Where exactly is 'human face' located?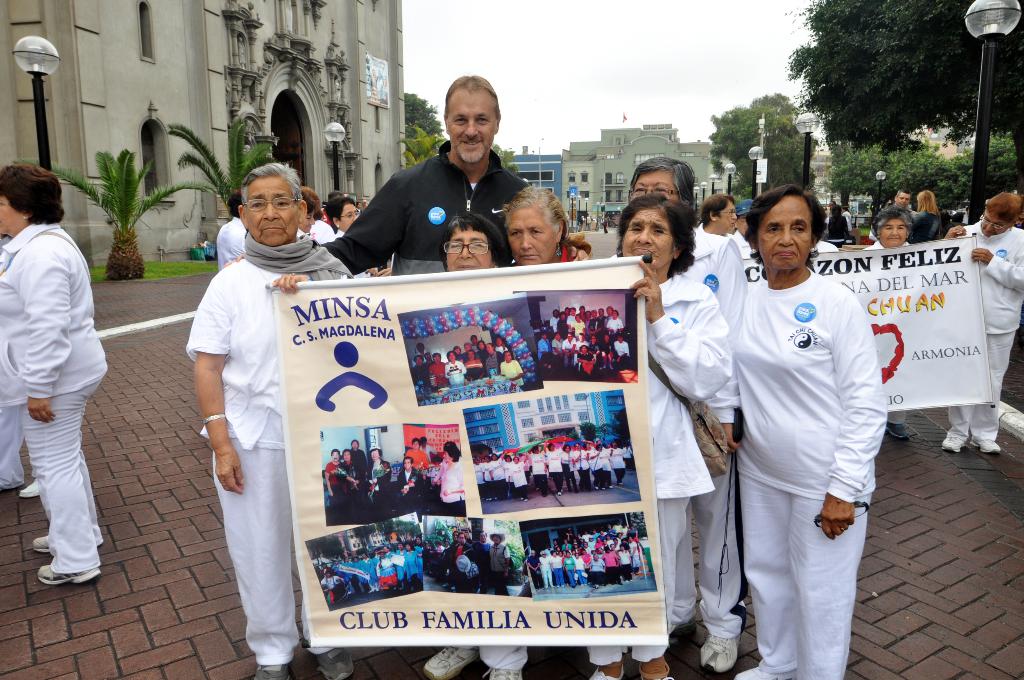
Its bounding box is <region>879, 220, 908, 245</region>.
